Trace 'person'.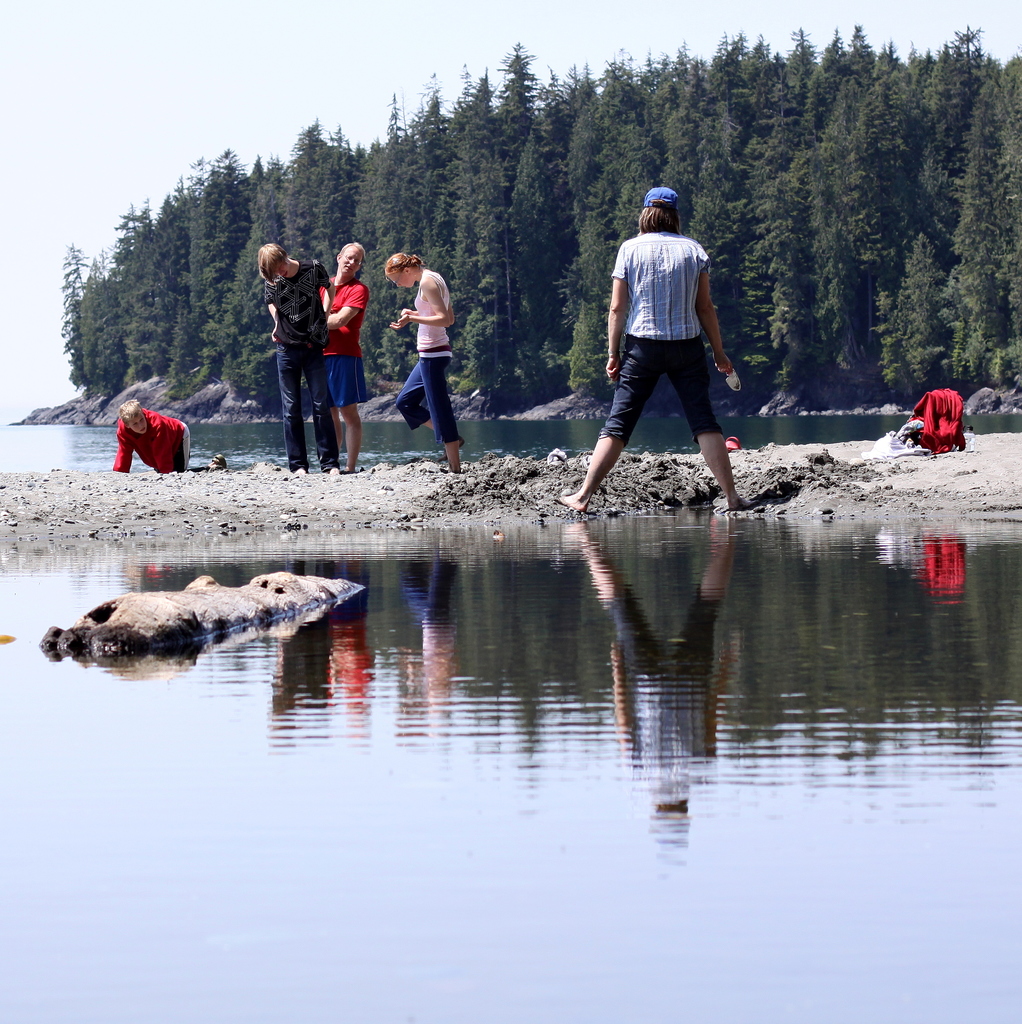
Traced to [left=387, top=248, right=463, bottom=472].
